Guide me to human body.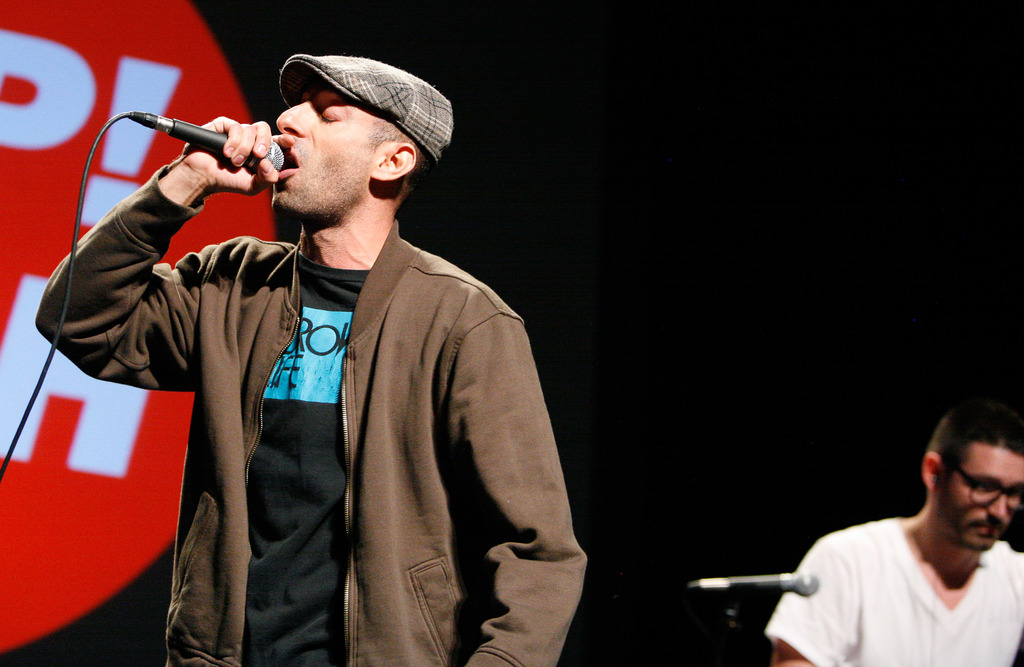
Guidance: box=[33, 52, 586, 666].
